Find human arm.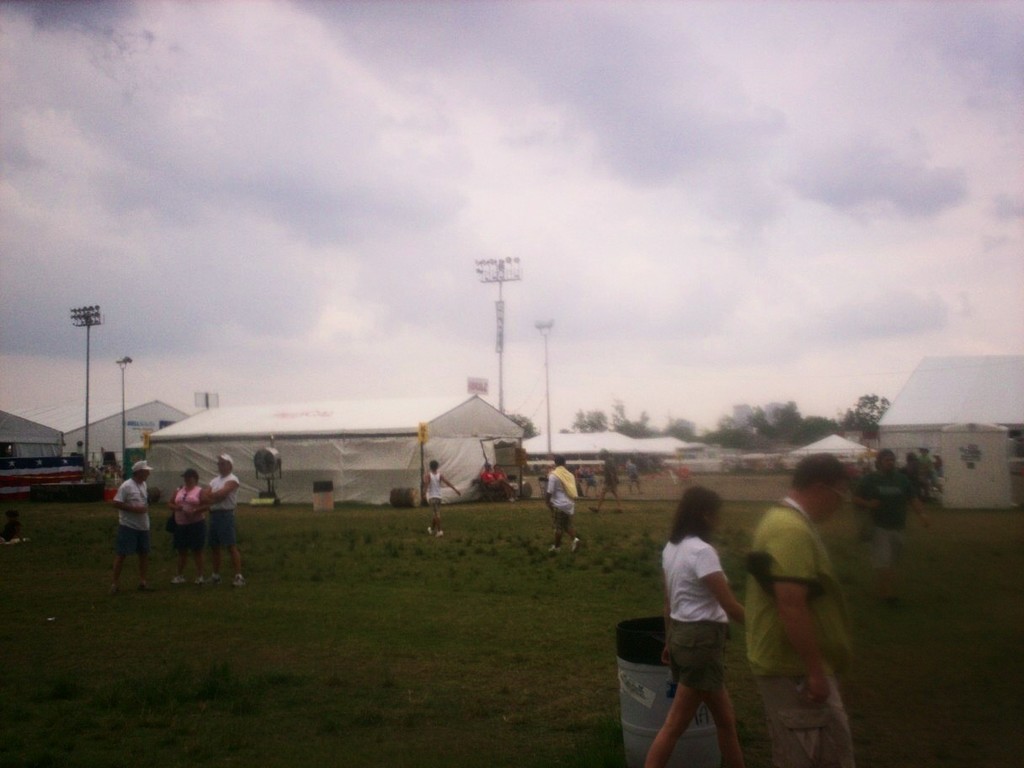
region(184, 483, 211, 515).
